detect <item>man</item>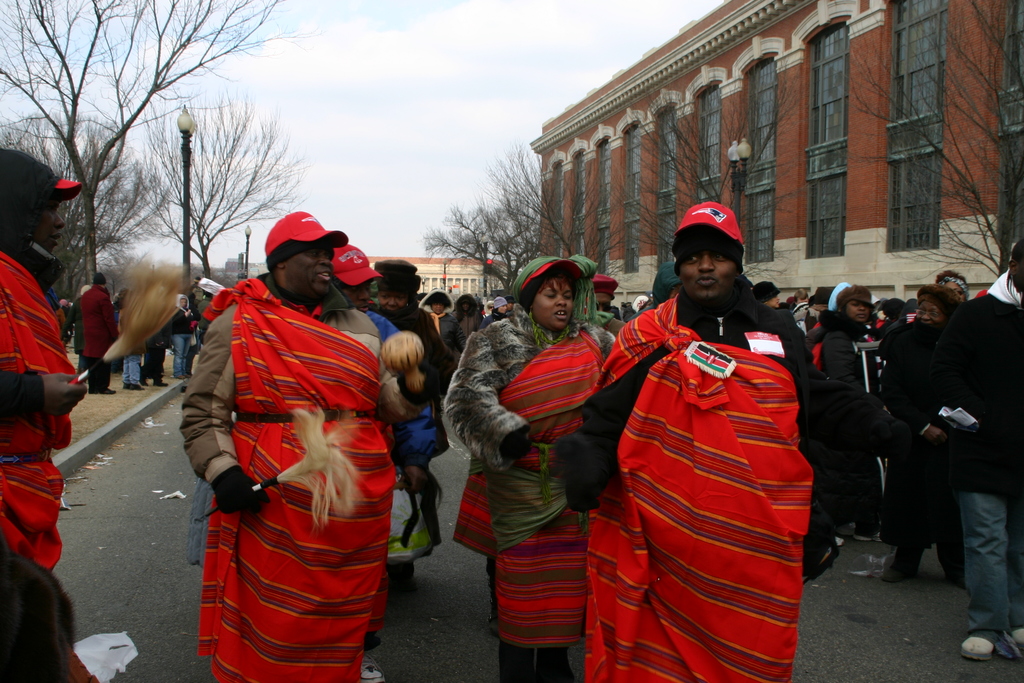
BBox(933, 240, 1023, 661)
